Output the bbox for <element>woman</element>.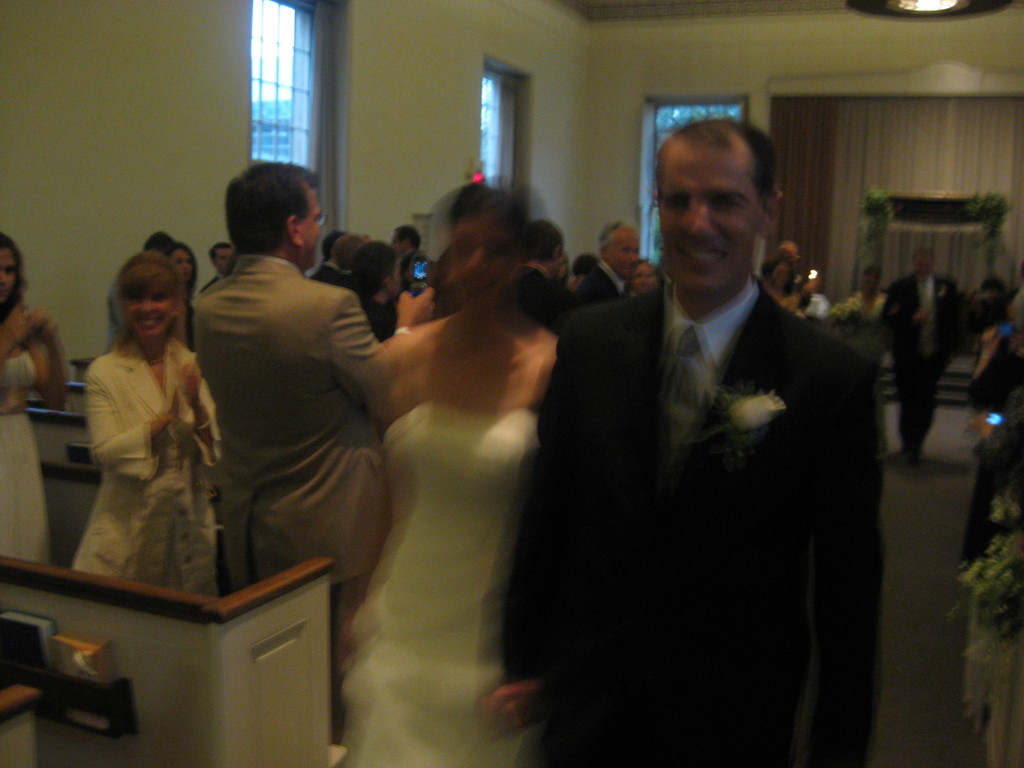
detection(332, 182, 568, 767).
